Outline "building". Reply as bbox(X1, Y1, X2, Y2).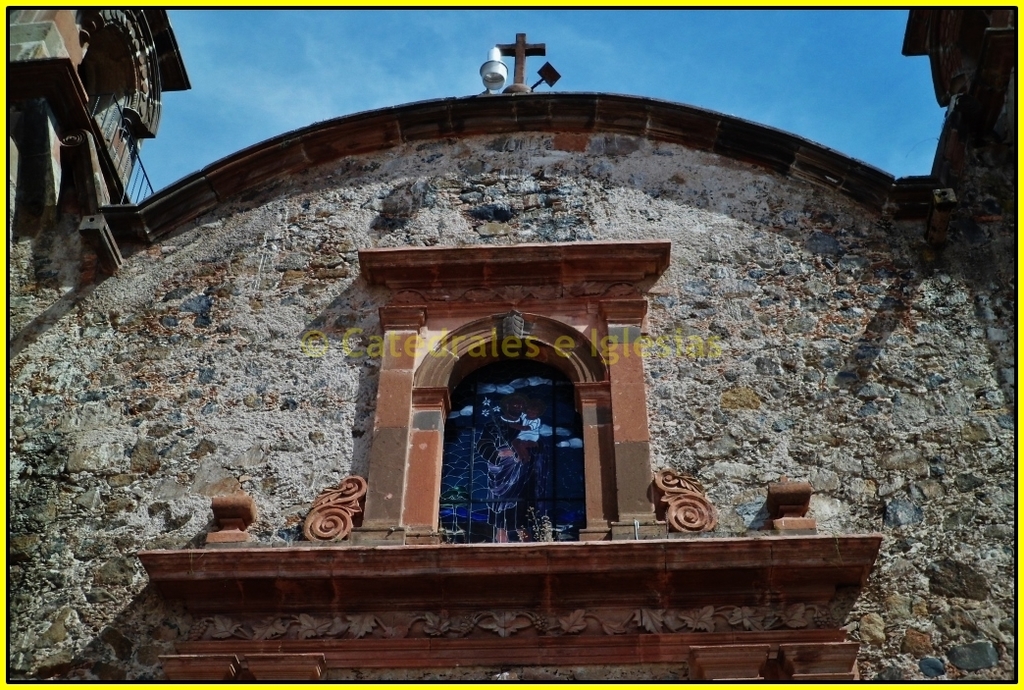
bbox(9, 4, 1023, 684).
